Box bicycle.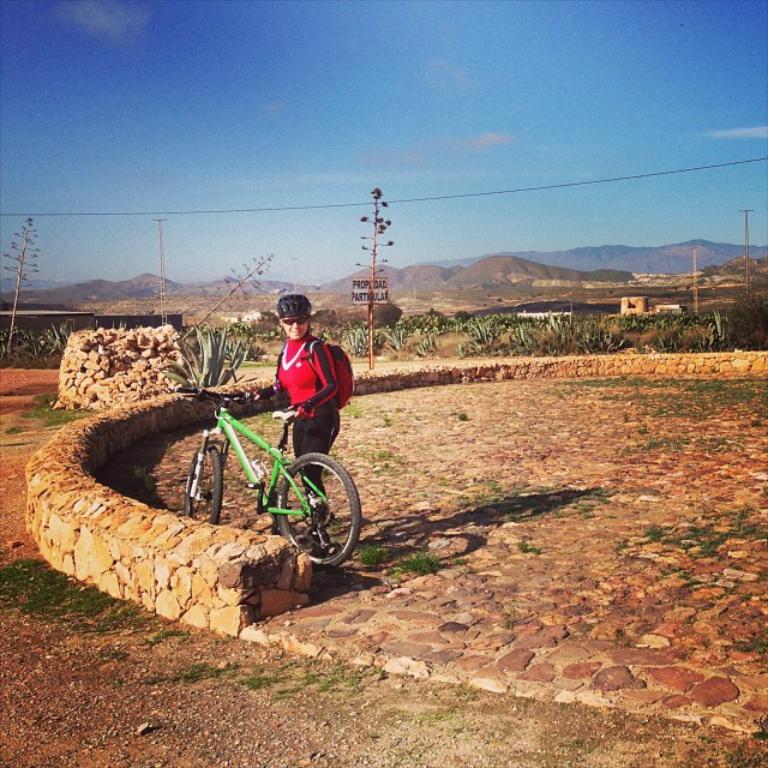
x1=178 y1=384 x2=362 y2=564.
